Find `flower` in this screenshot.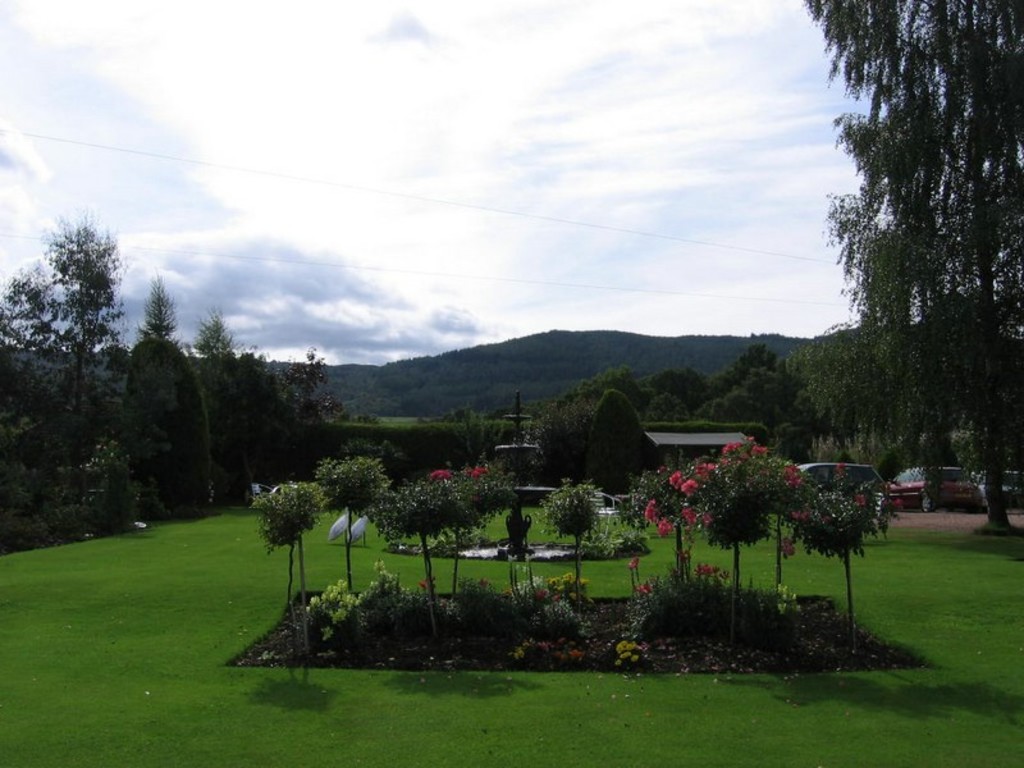
The bounding box for `flower` is (778,541,797,556).
